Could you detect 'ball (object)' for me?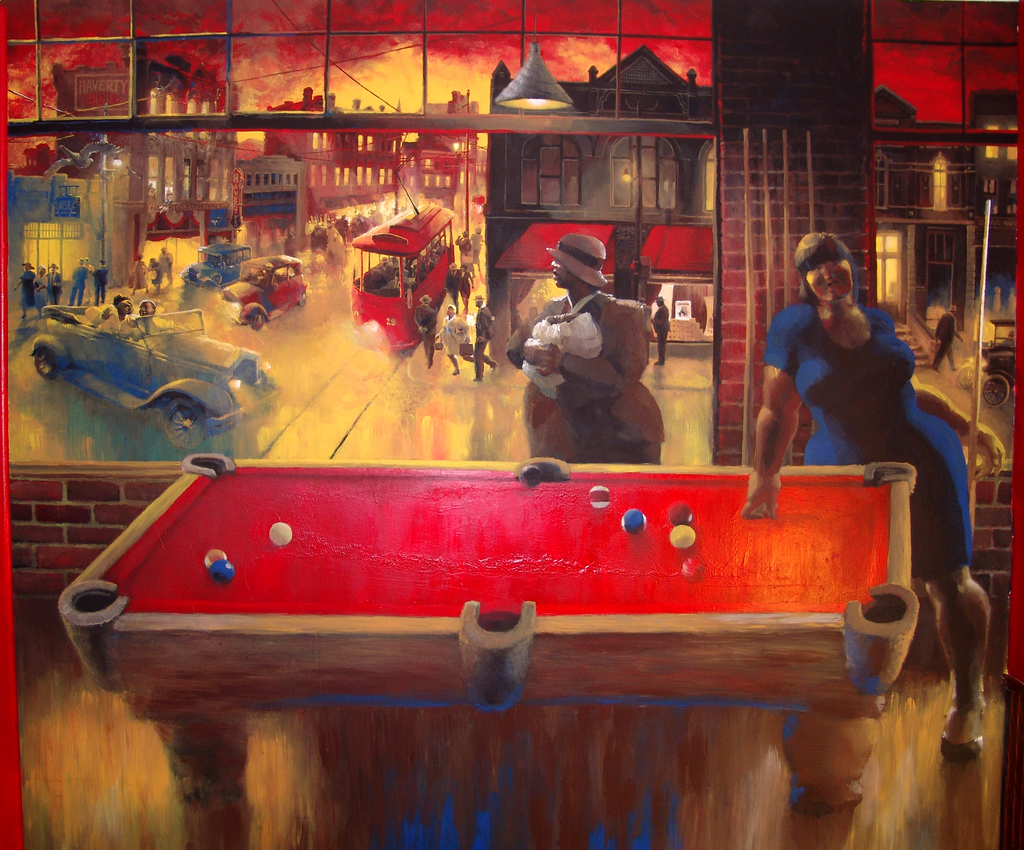
Detection result: left=209, top=558, right=235, bottom=585.
